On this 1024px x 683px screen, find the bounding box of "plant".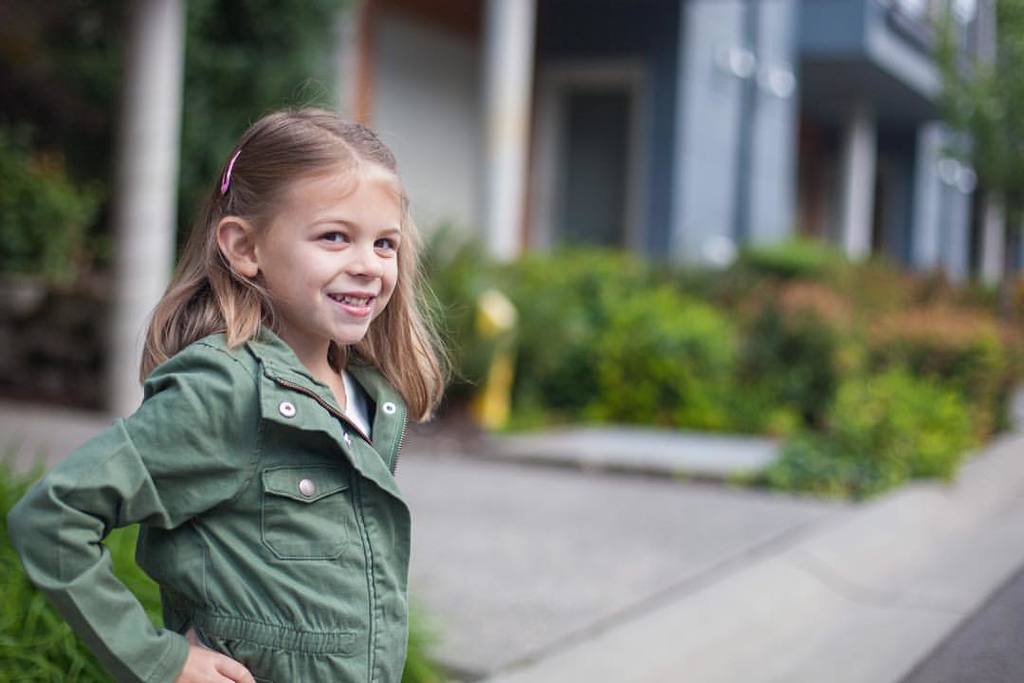
Bounding box: crop(405, 584, 451, 682).
